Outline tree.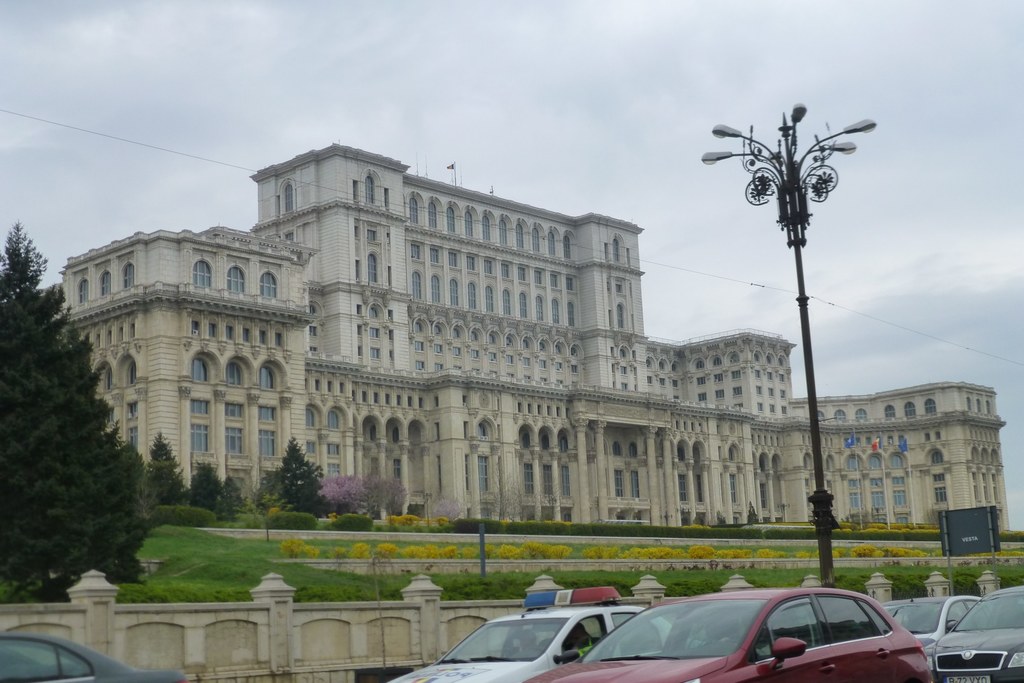
Outline: bbox=(360, 470, 410, 524).
